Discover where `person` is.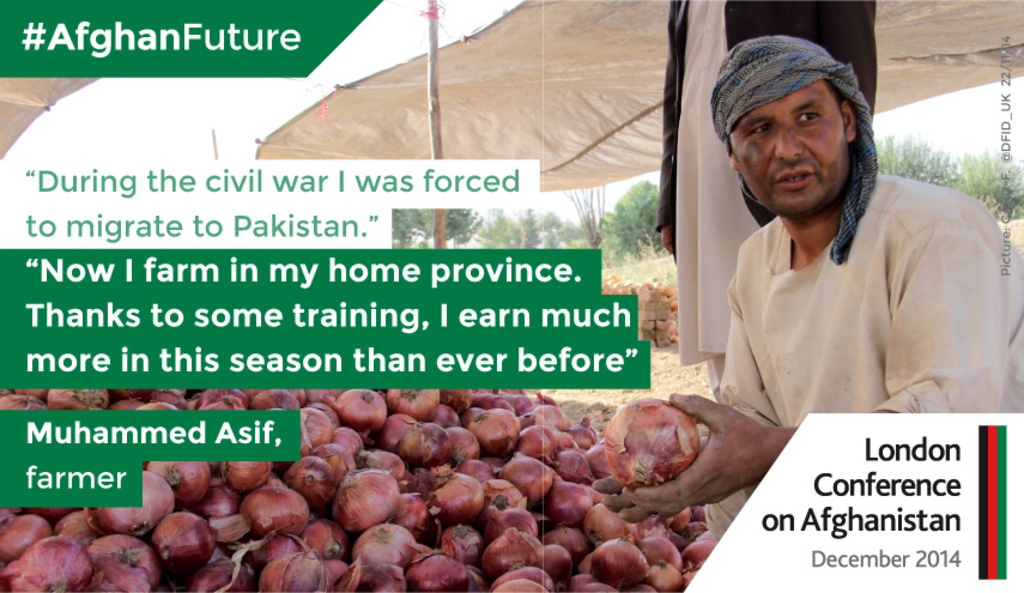
Discovered at (x1=655, y1=0, x2=879, y2=405).
